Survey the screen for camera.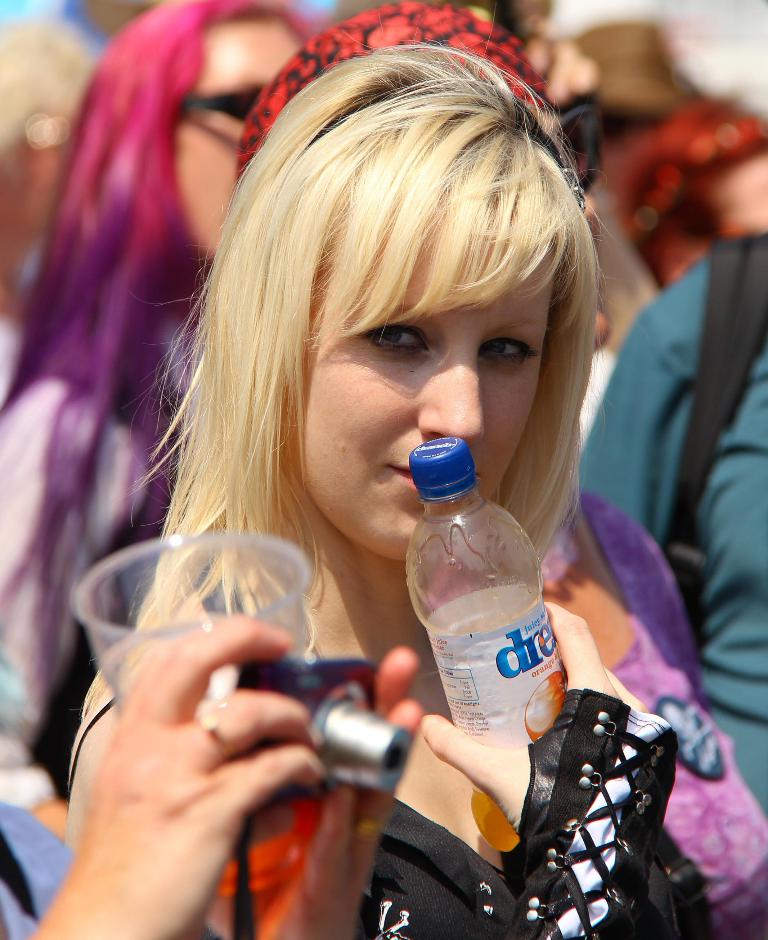
Survey found: 240/655/426/805.
